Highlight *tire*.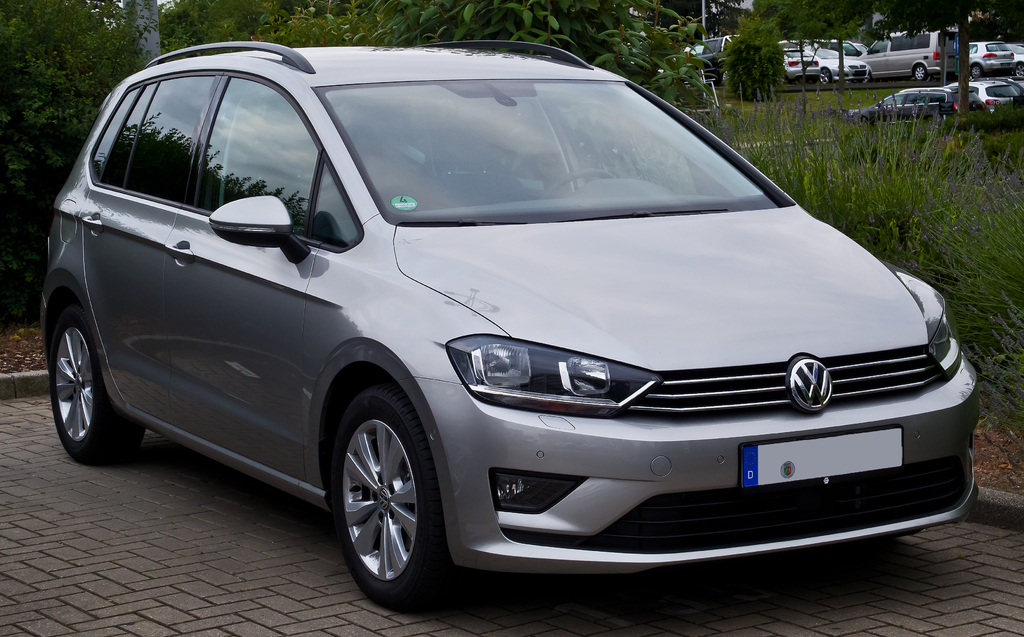
Highlighted region: bbox=[1014, 61, 1023, 78].
